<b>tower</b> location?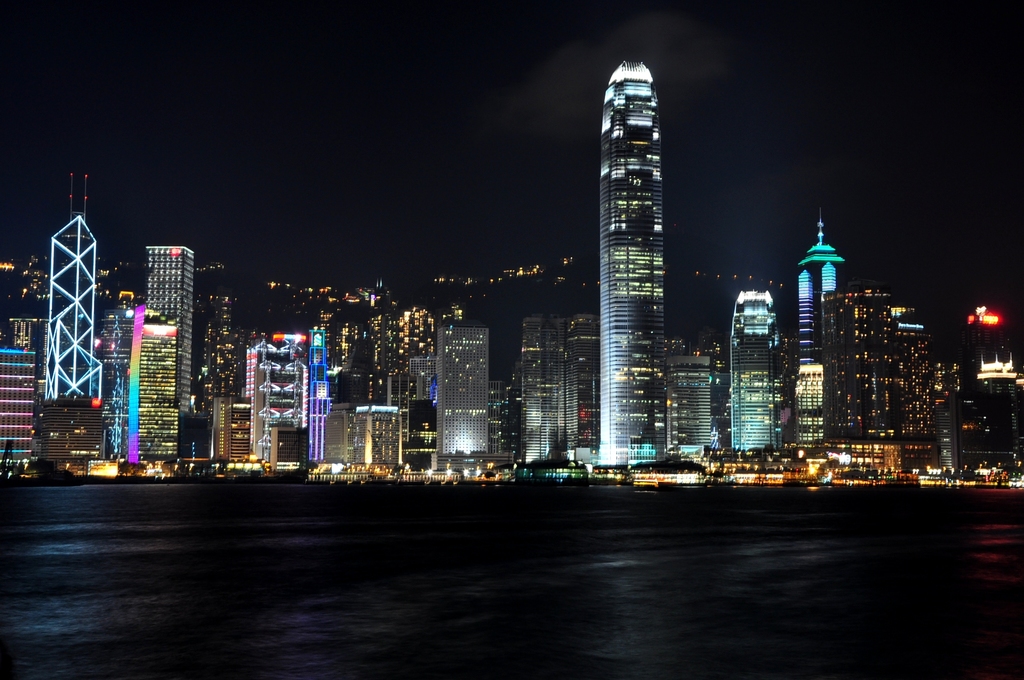
(188, 295, 253, 469)
